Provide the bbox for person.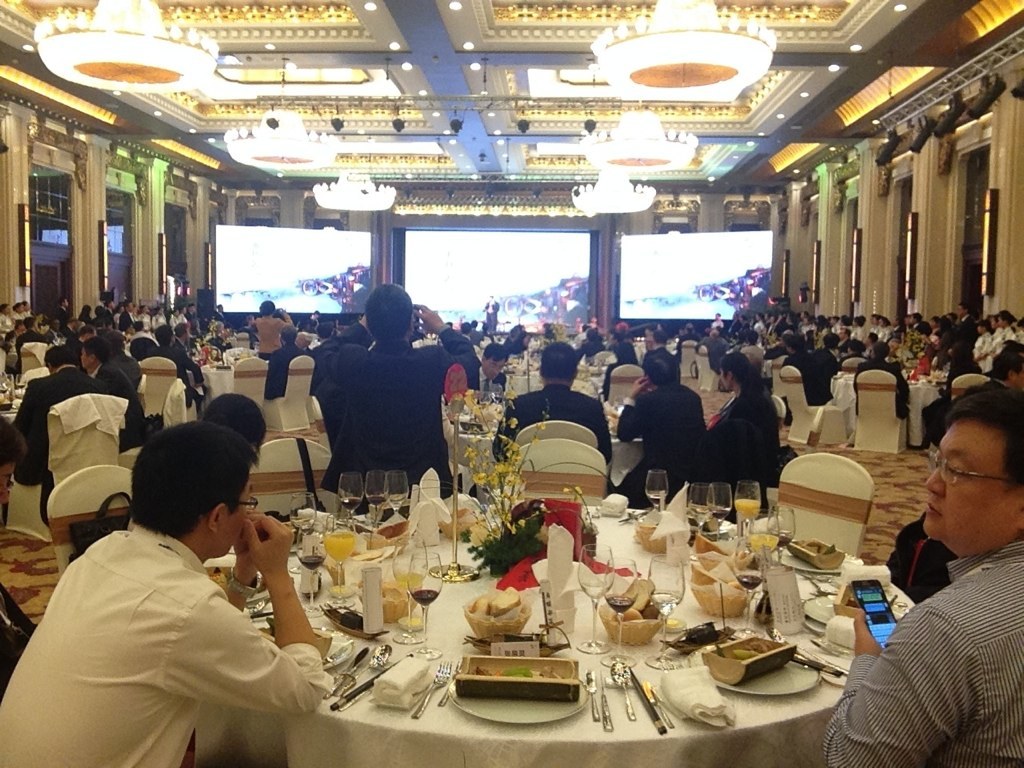
region(498, 319, 526, 351).
